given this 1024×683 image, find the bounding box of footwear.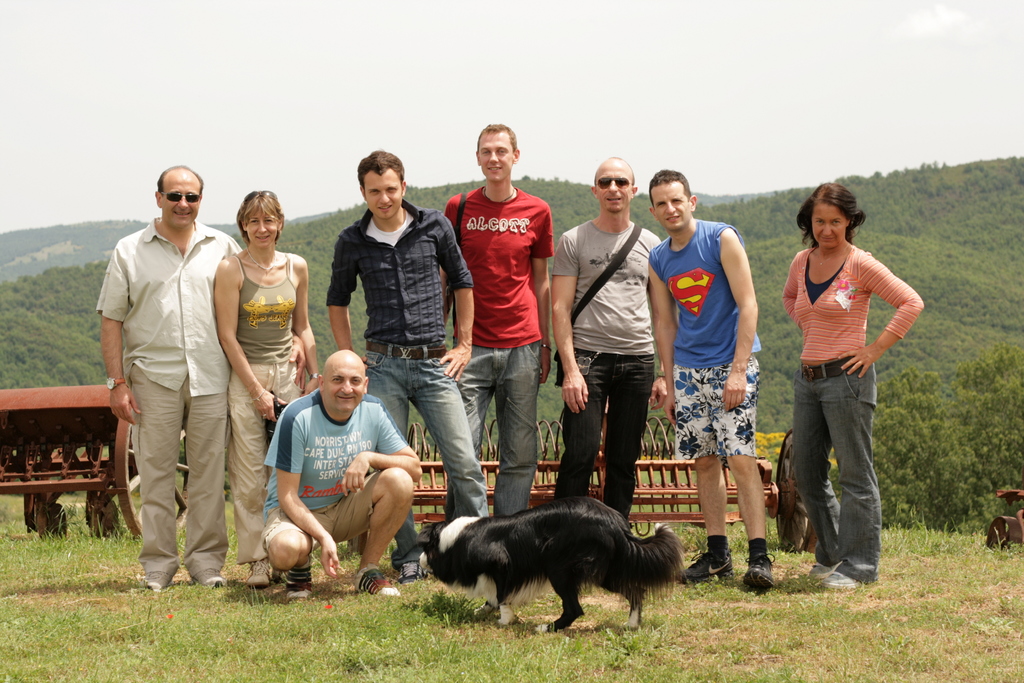
[x1=745, y1=550, x2=777, y2=590].
